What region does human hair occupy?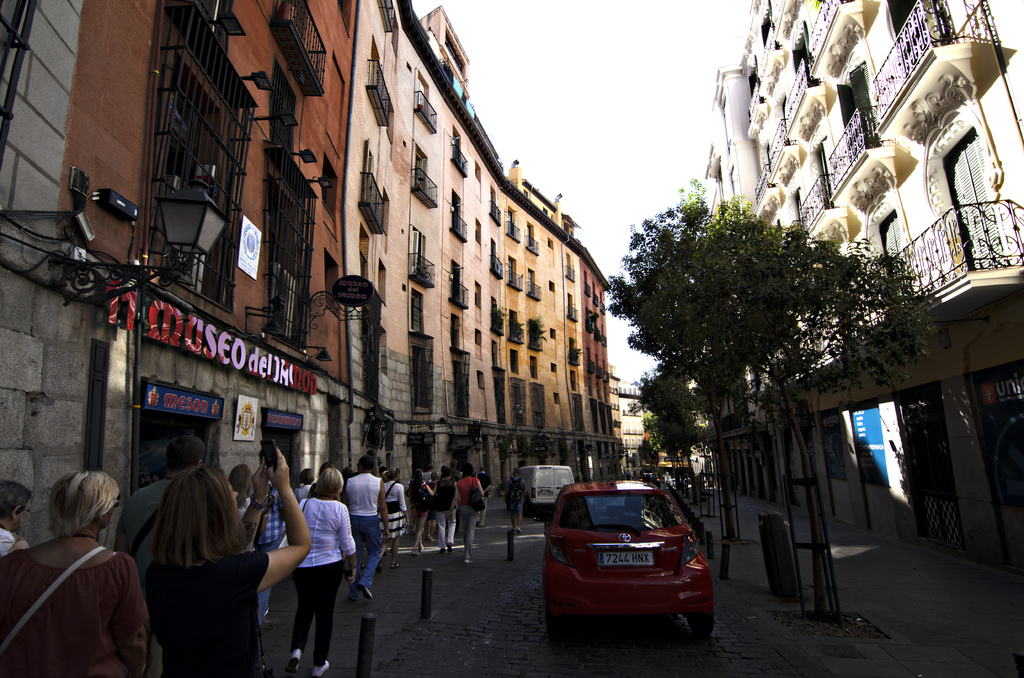
{"x1": 376, "y1": 464, "x2": 383, "y2": 471}.
